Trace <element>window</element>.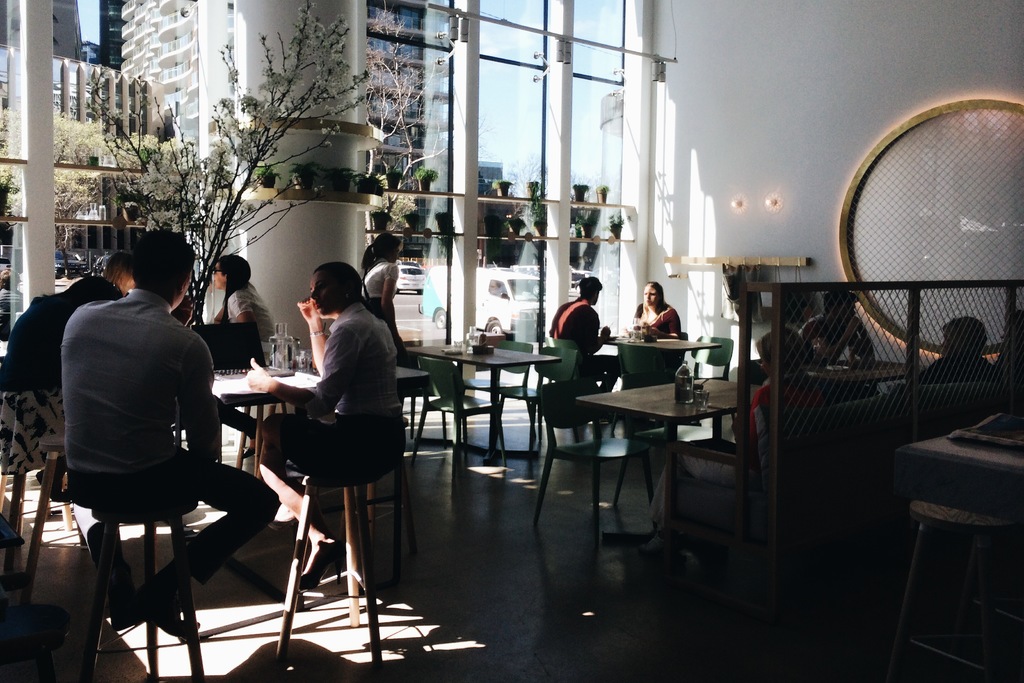
Traced to bbox=(474, 0, 544, 62).
